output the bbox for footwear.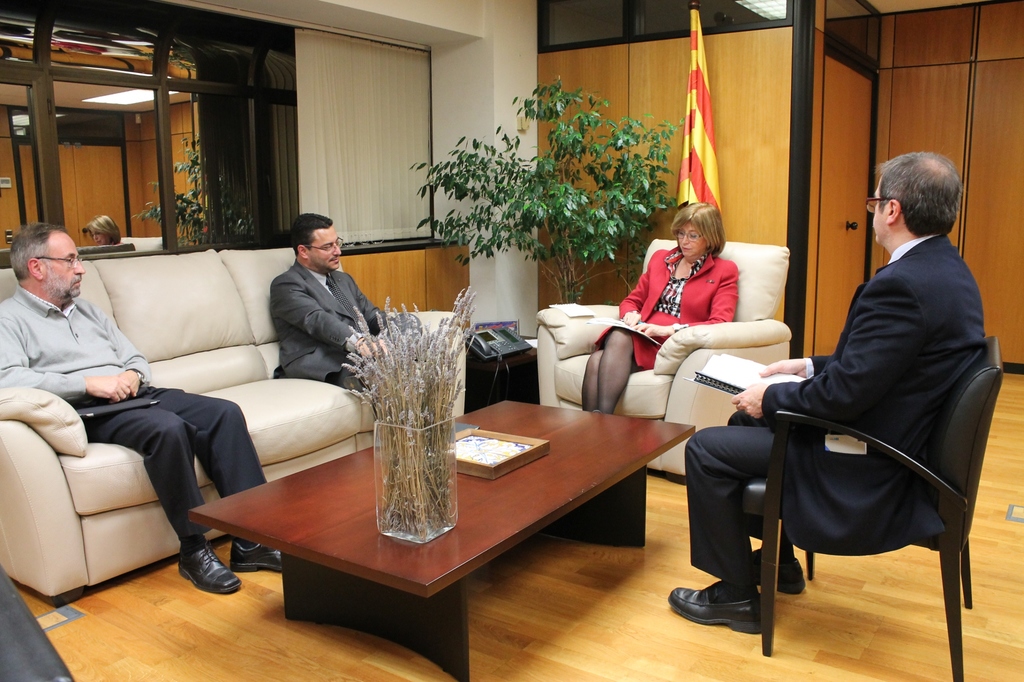
bbox=(747, 554, 808, 598).
